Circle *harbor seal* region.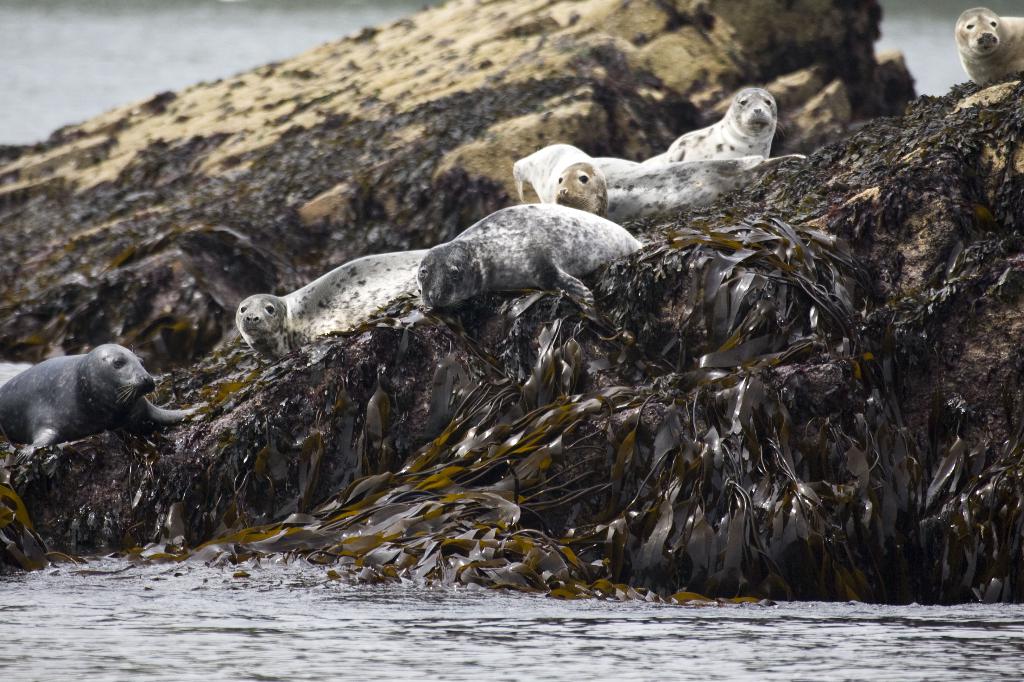
Region: region(604, 159, 808, 229).
